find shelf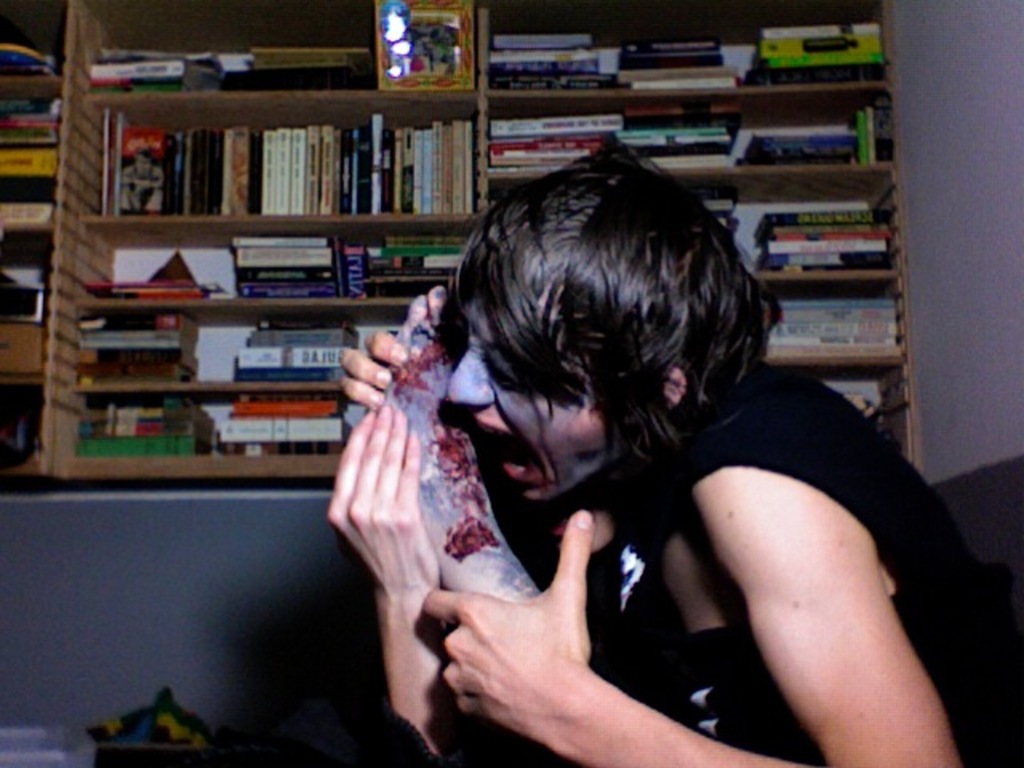
crop(0, 3, 926, 477)
